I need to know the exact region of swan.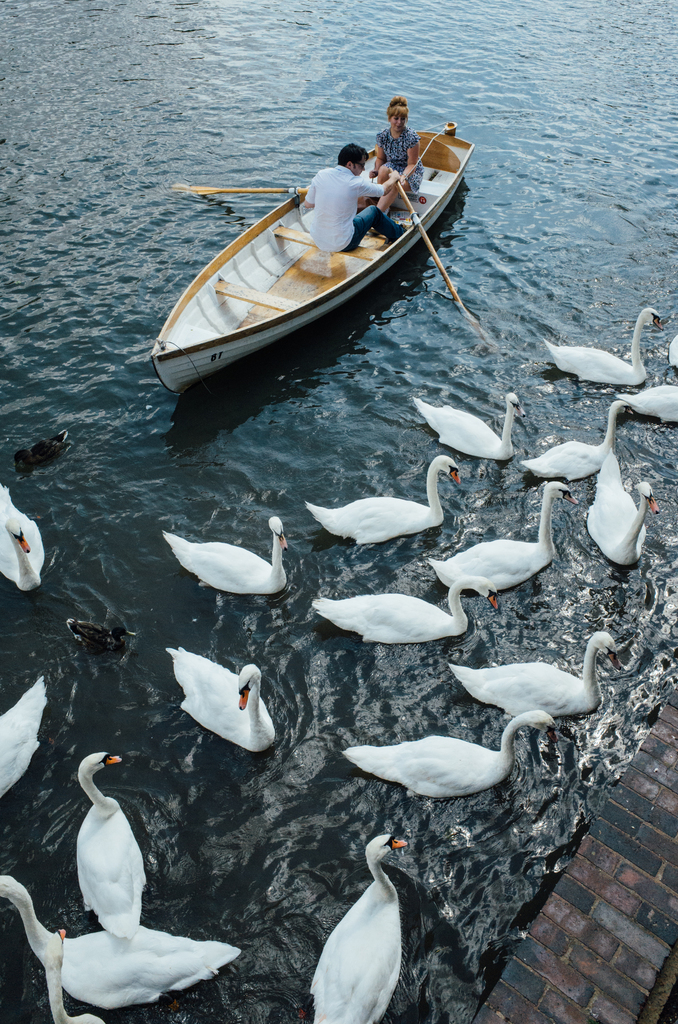
Region: [0, 479, 49, 594].
